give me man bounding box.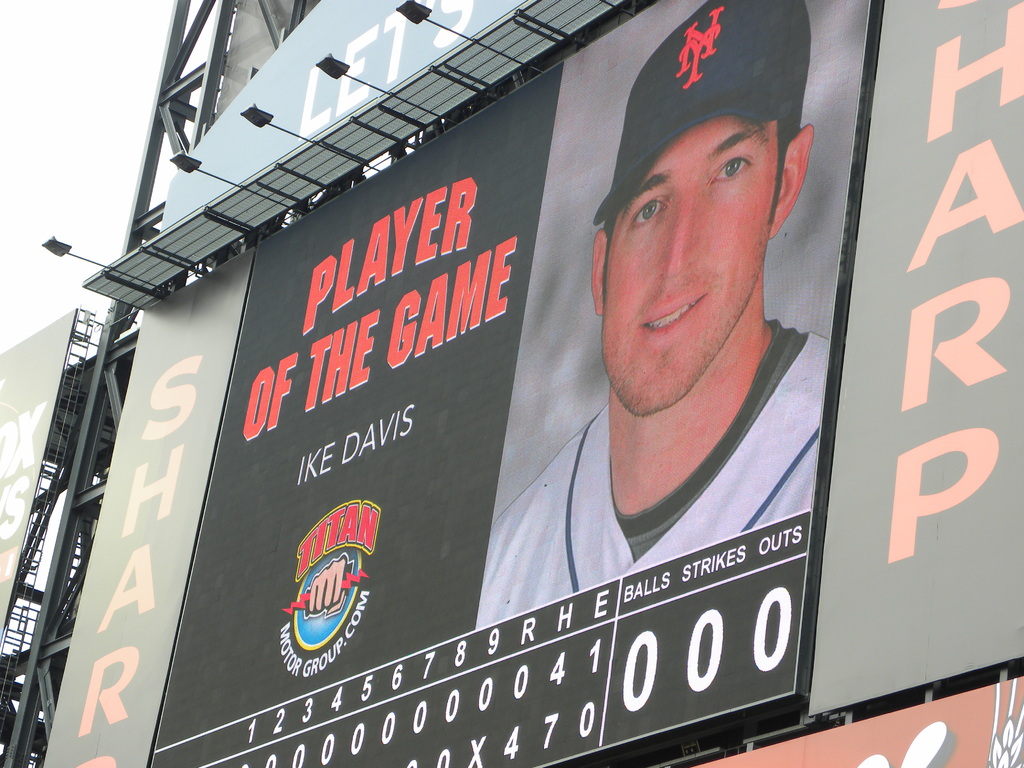
[472,0,822,621].
